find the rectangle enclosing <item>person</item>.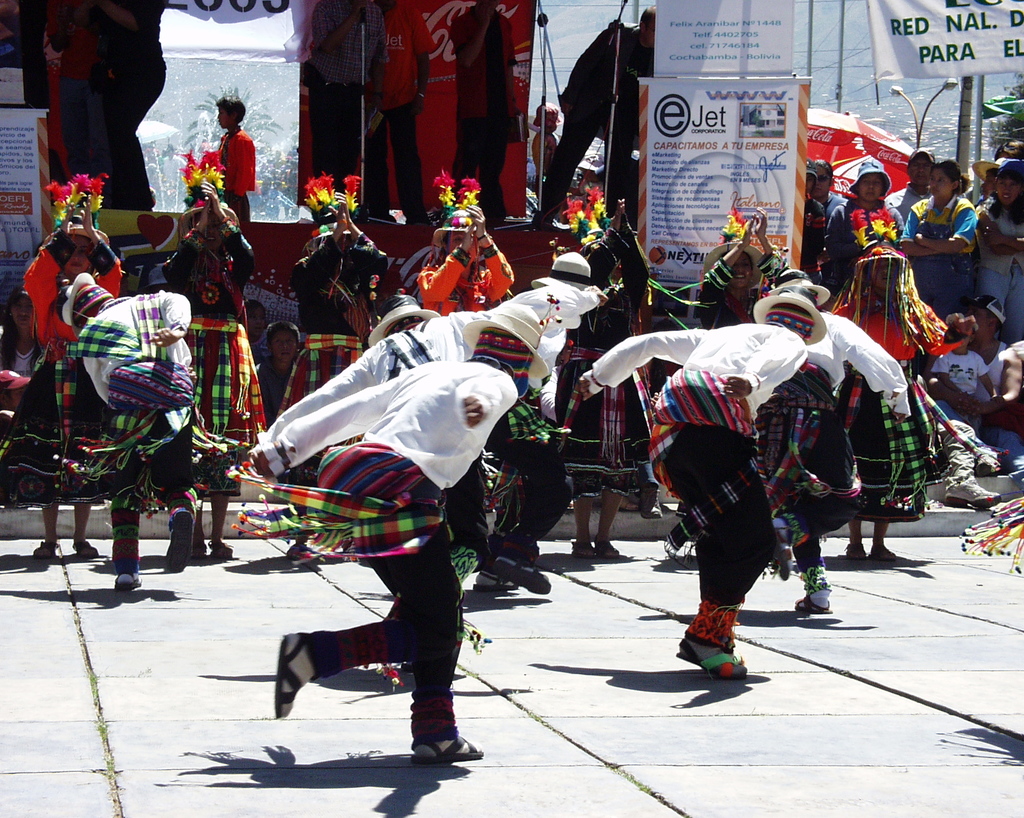
284/189/392/438.
